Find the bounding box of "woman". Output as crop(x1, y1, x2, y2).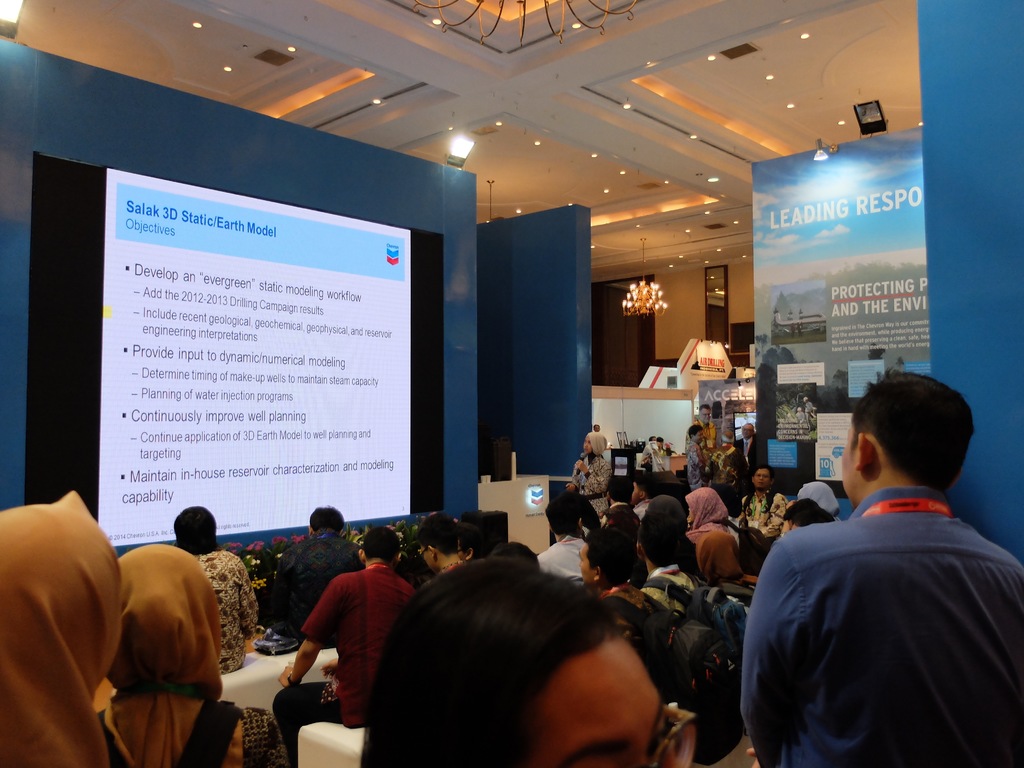
crop(696, 528, 742, 588).
